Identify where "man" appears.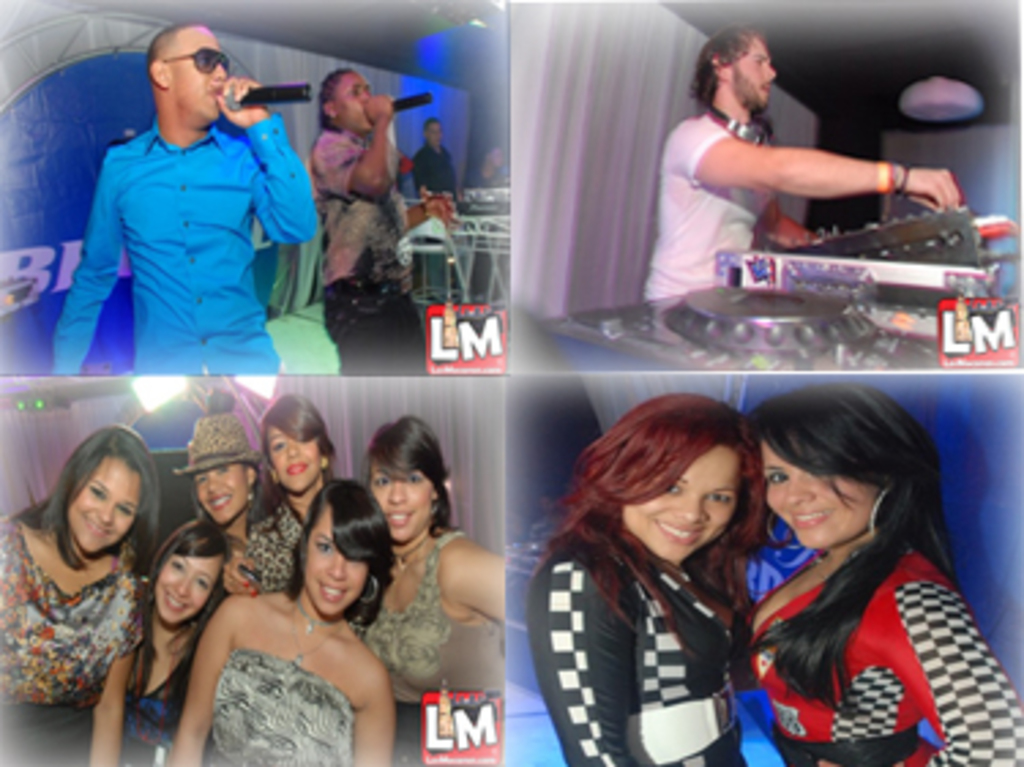
Appears at detection(628, 19, 934, 292).
